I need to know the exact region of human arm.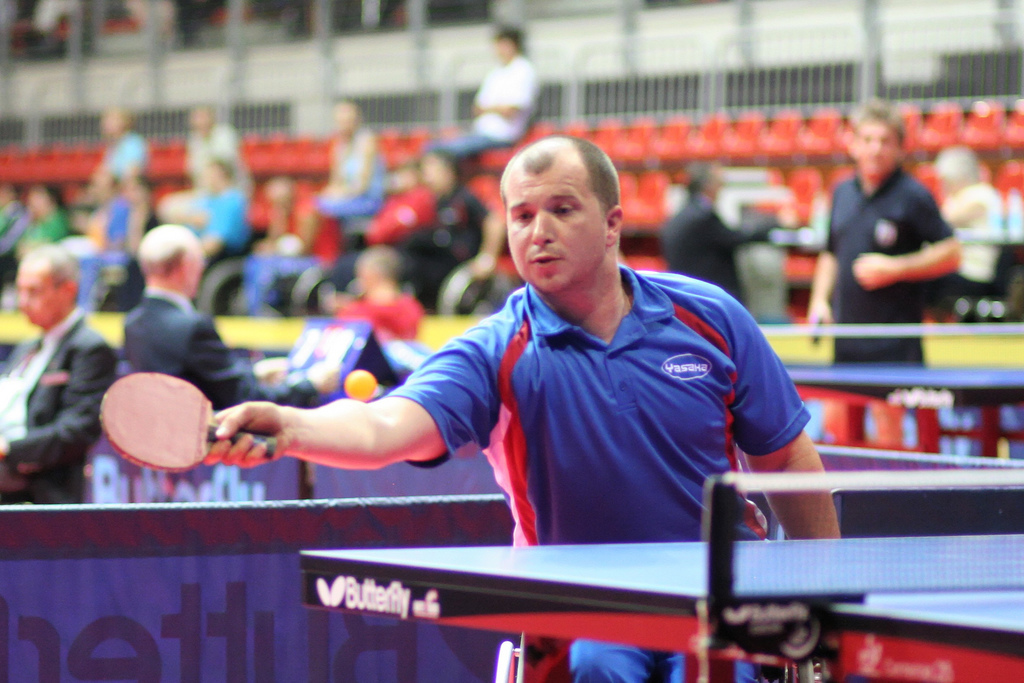
Region: locate(232, 368, 468, 492).
